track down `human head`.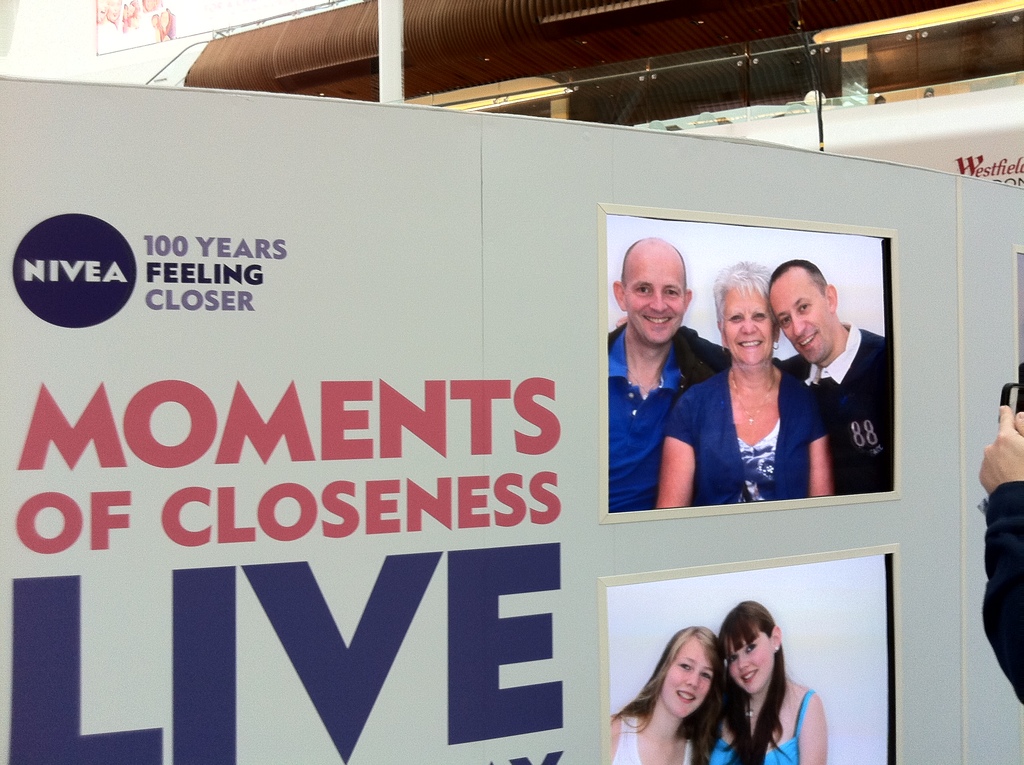
Tracked to <region>710, 252, 788, 383</region>.
